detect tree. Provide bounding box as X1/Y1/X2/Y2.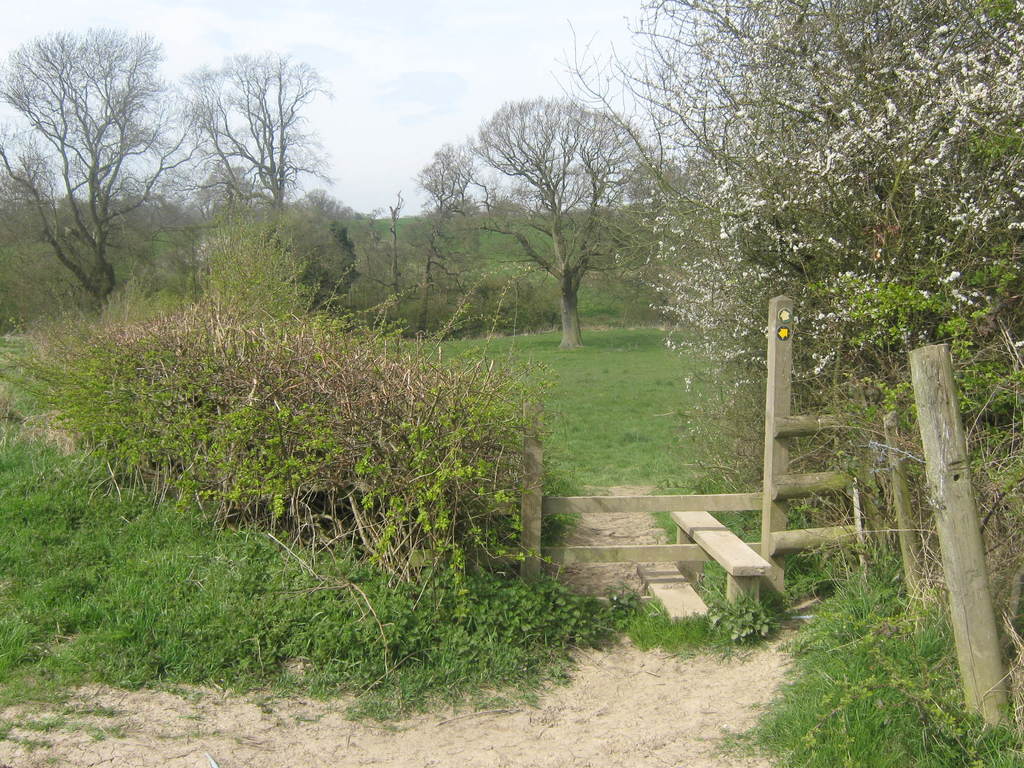
0/20/186/314.
